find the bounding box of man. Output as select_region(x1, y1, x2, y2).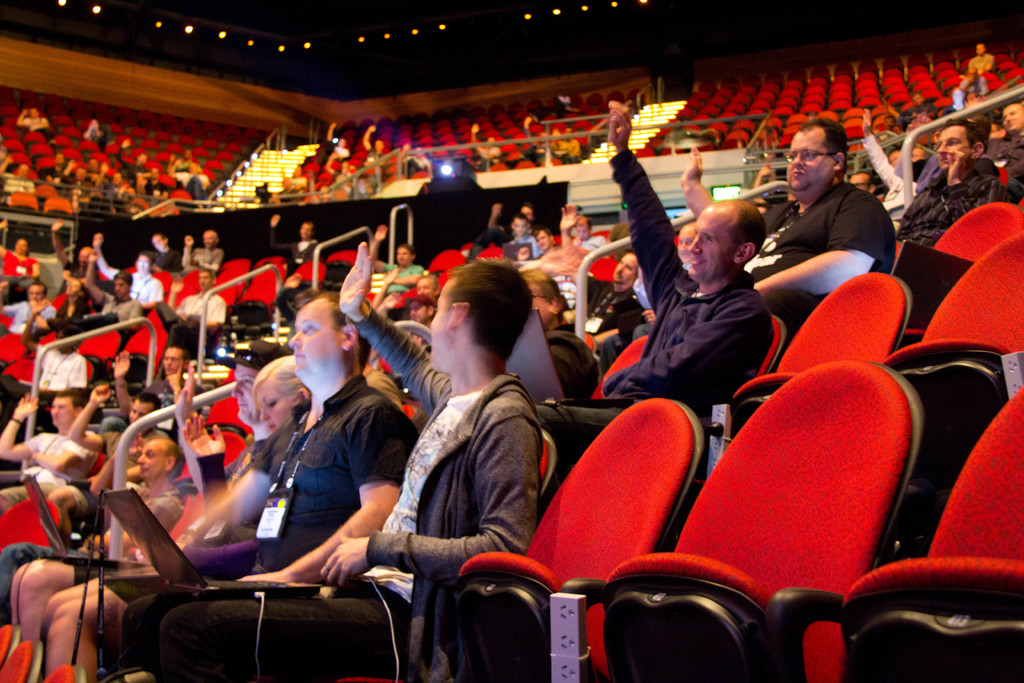
select_region(532, 98, 776, 475).
